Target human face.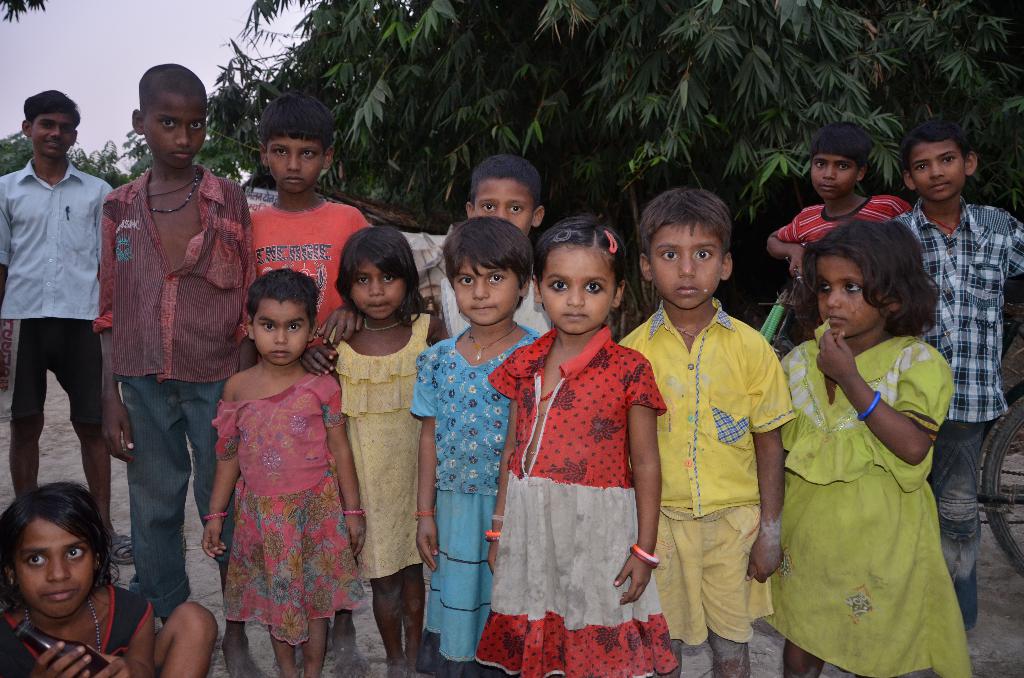
Target region: <region>806, 156, 856, 198</region>.
